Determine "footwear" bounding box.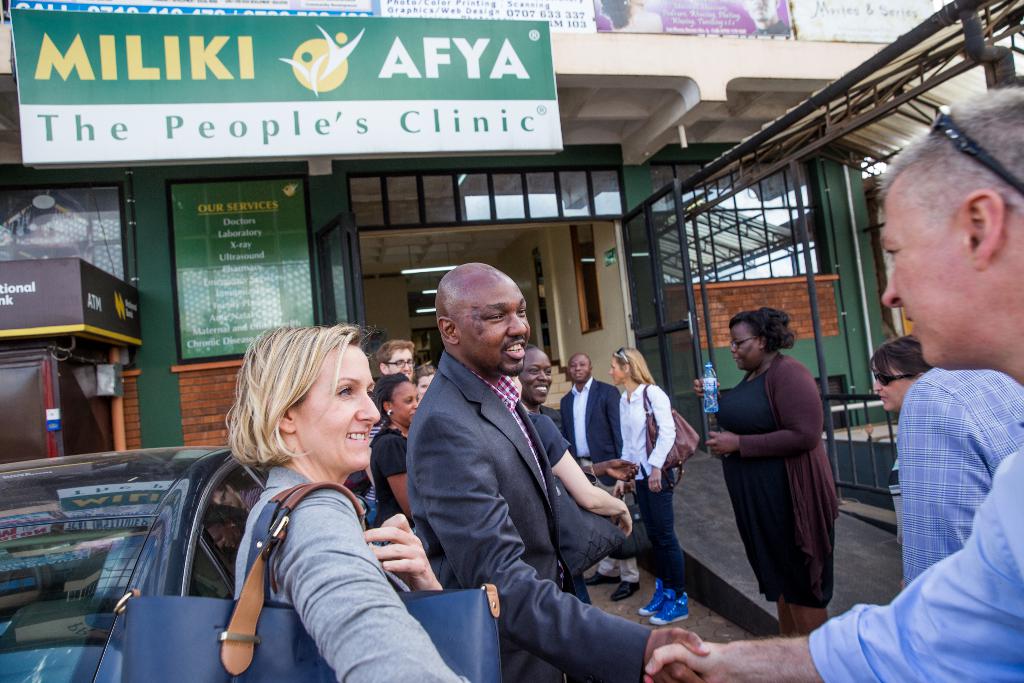
Determined: {"left": 639, "top": 587, "right": 673, "bottom": 618}.
